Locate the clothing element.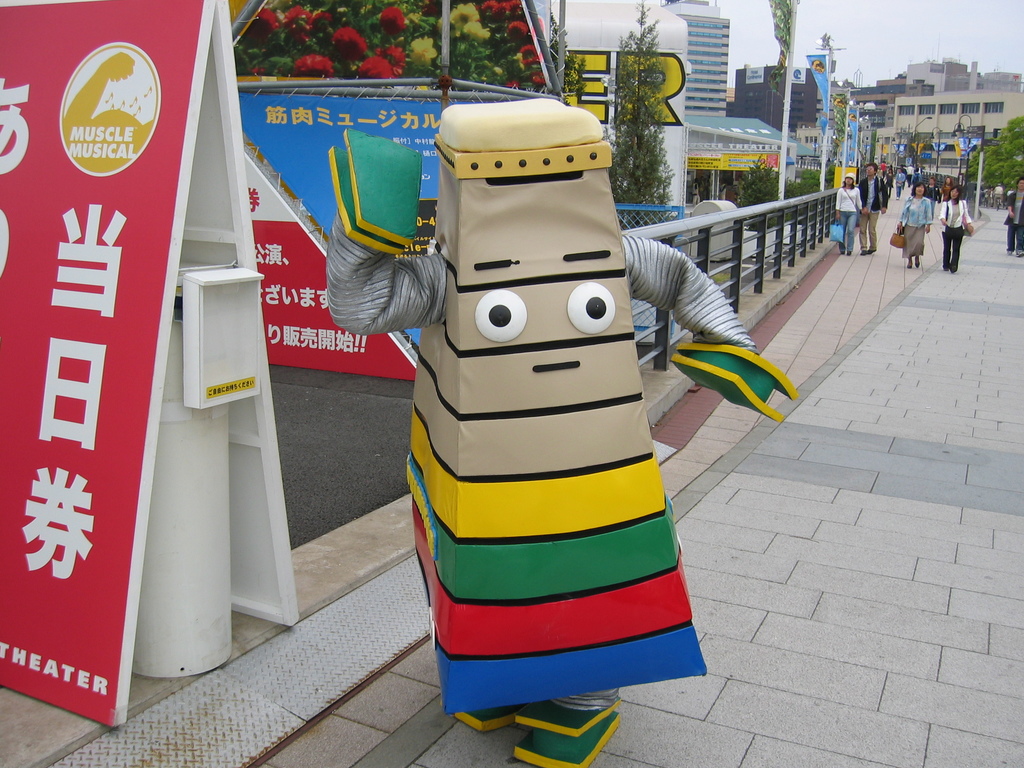
Element bbox: 896/195/932/255.
